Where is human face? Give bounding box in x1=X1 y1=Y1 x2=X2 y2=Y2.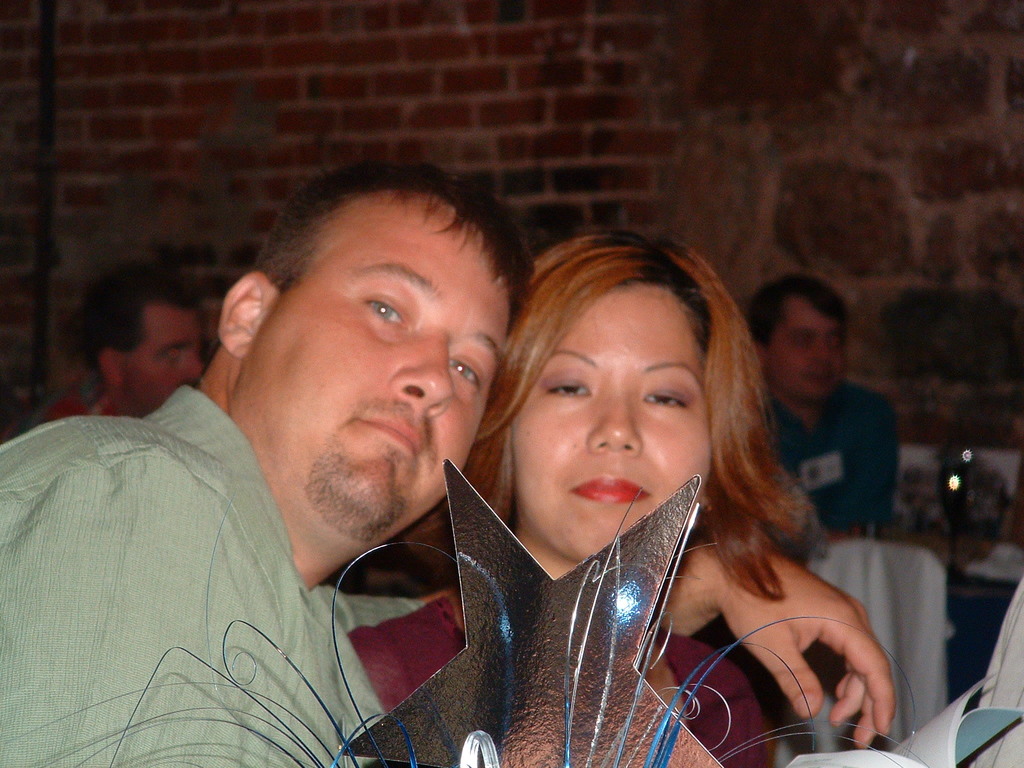
x1=768 y1=281 x2=846 y2=397.
